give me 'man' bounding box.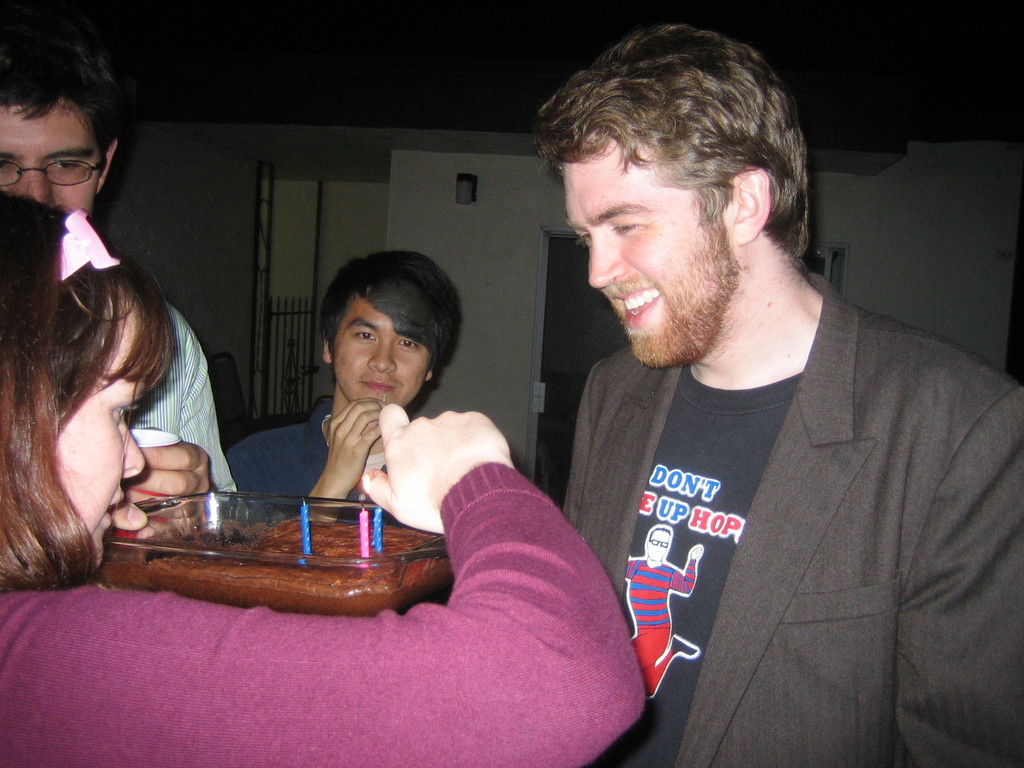
220, 248, 460, 498.
